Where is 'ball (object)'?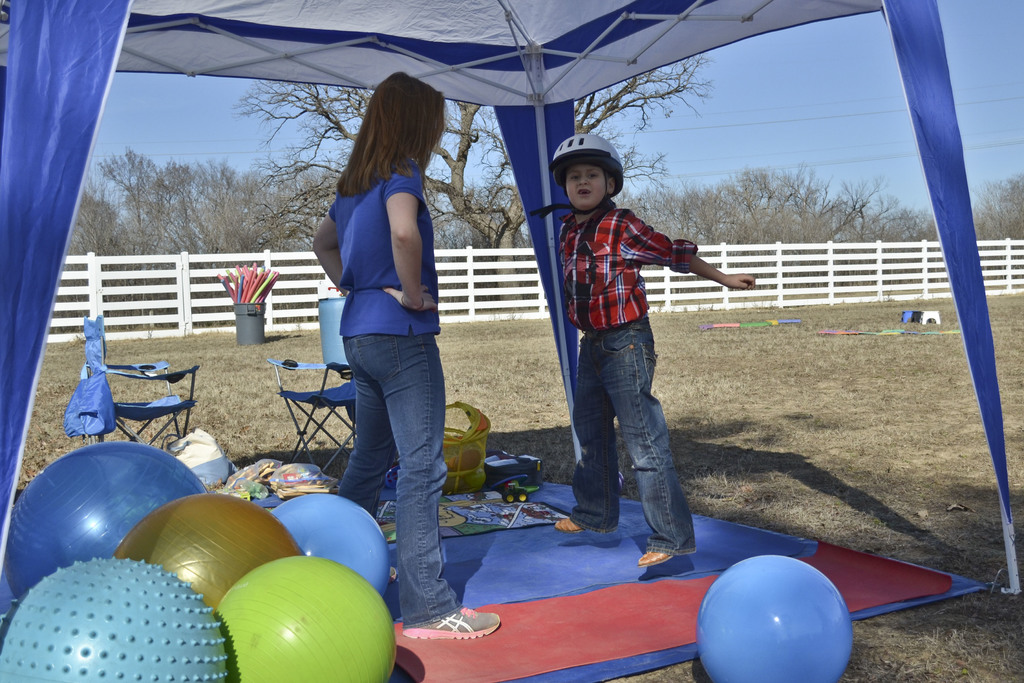
bbox=[697, 555, 854, 682].
